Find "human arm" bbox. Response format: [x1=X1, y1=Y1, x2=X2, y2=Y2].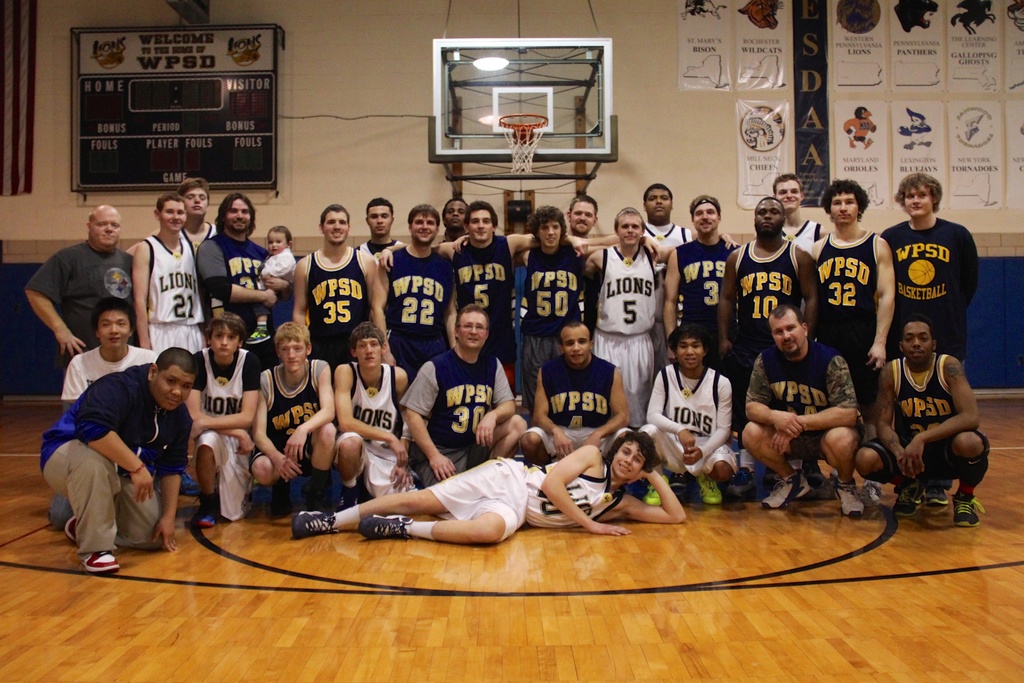
[x1=525, y1=365, x2=572, y2=461].
